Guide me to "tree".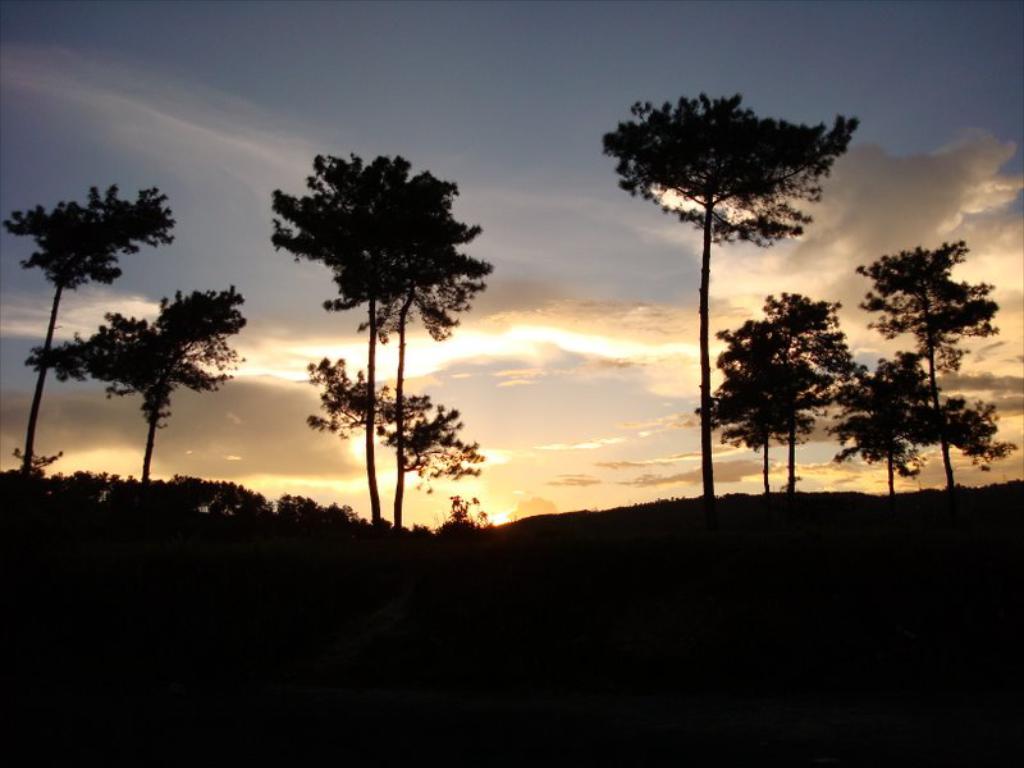
Guidance: <bbox>602, 92, 859, 506</bbox>.
